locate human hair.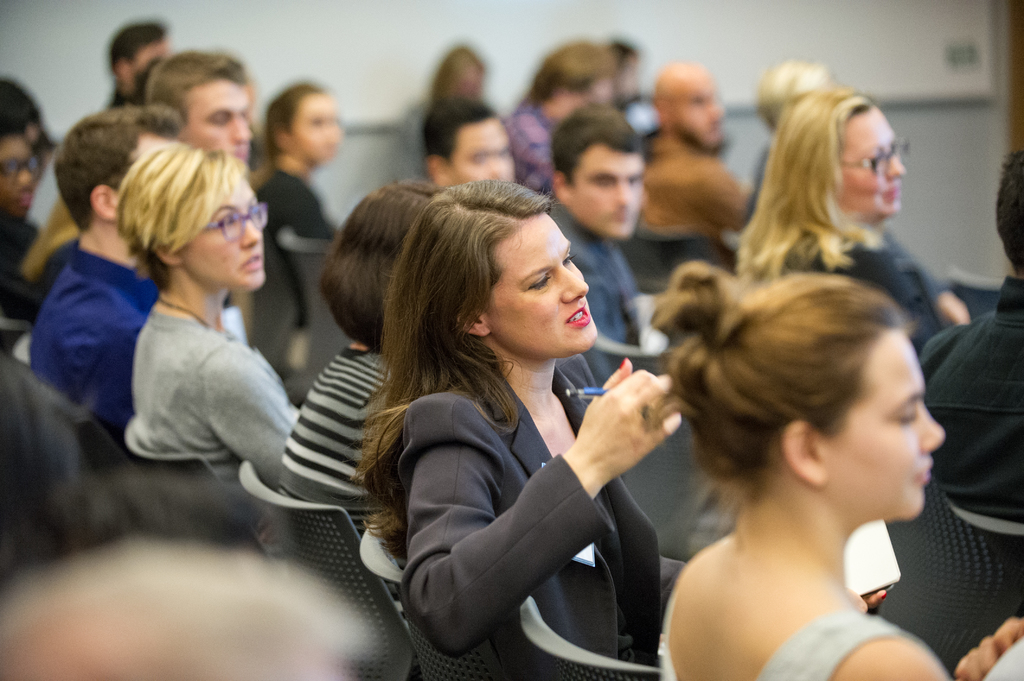
Bounding box: crop(424, 93, 487, 173).
